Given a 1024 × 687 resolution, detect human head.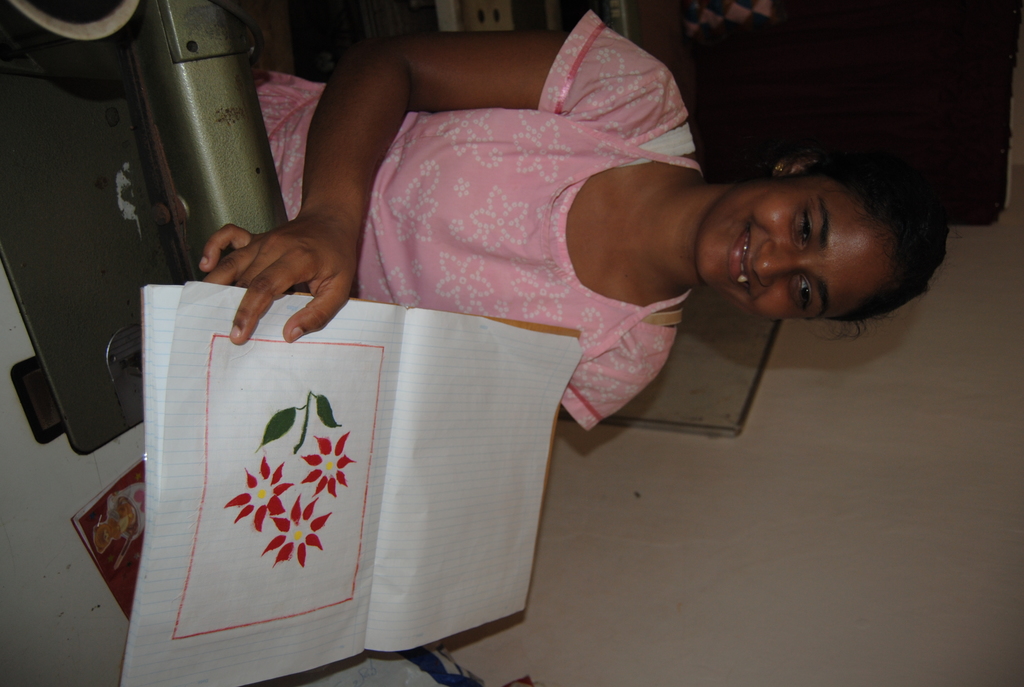
select_region(664, 143, 942, 316).
